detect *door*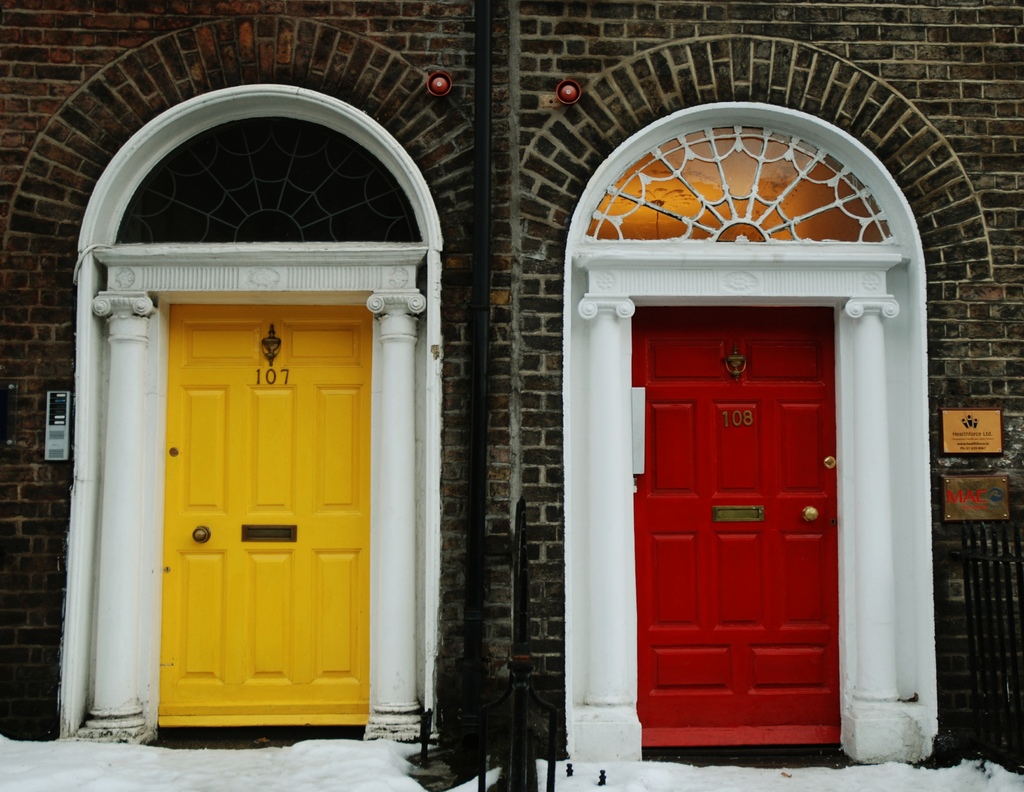
detection(158, 304, 369, 727)
